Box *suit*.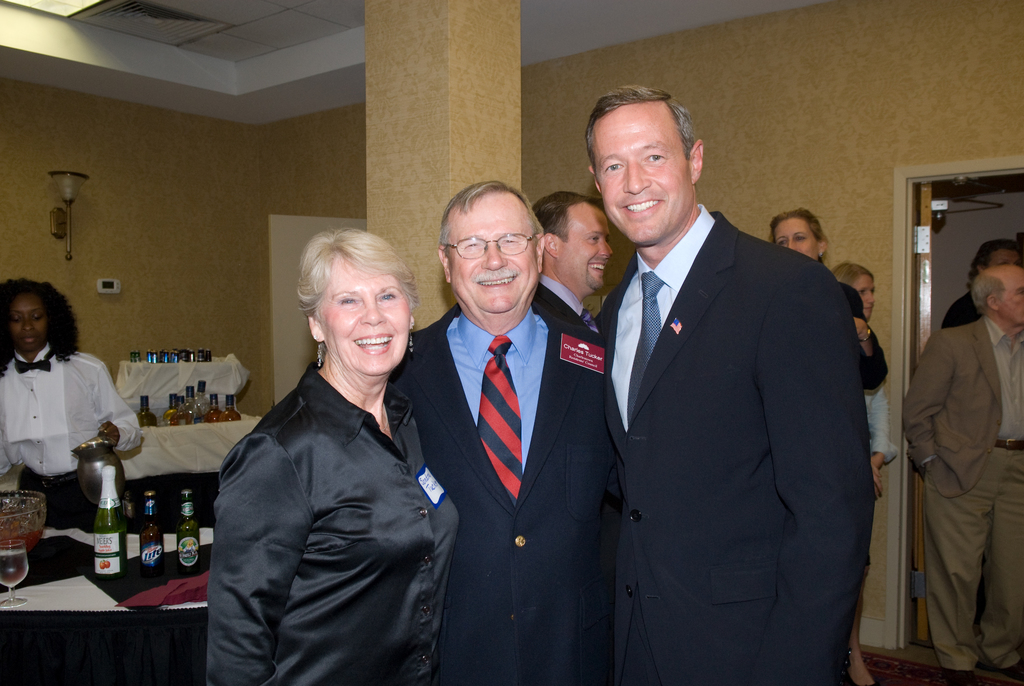
x1=570, y1=97, x2=890, y2=685.
